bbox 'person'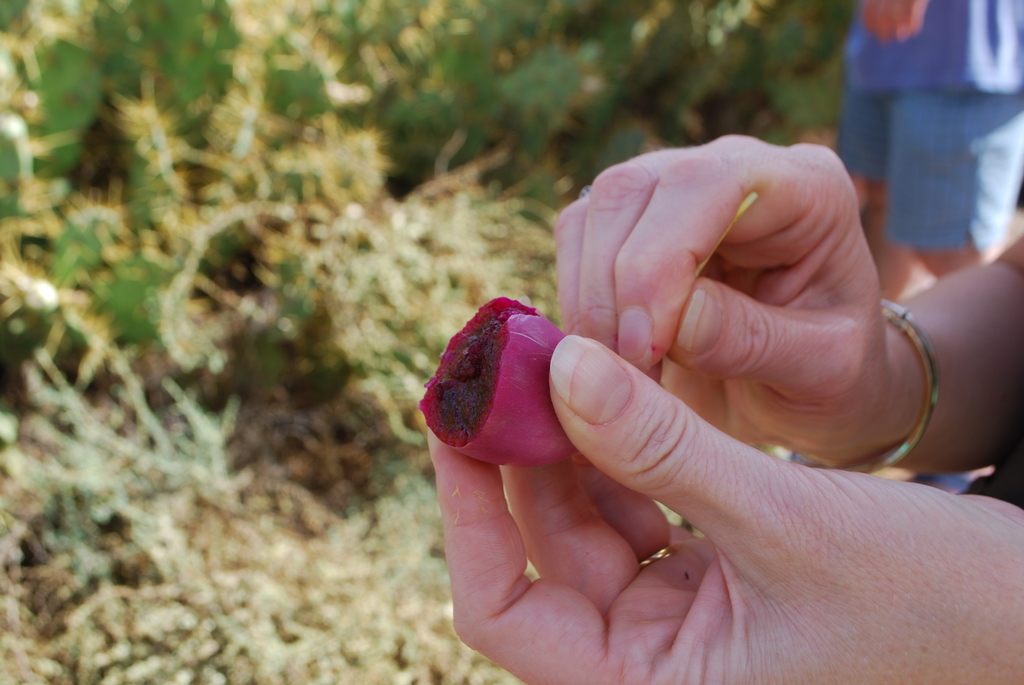
419 161 1023 684
